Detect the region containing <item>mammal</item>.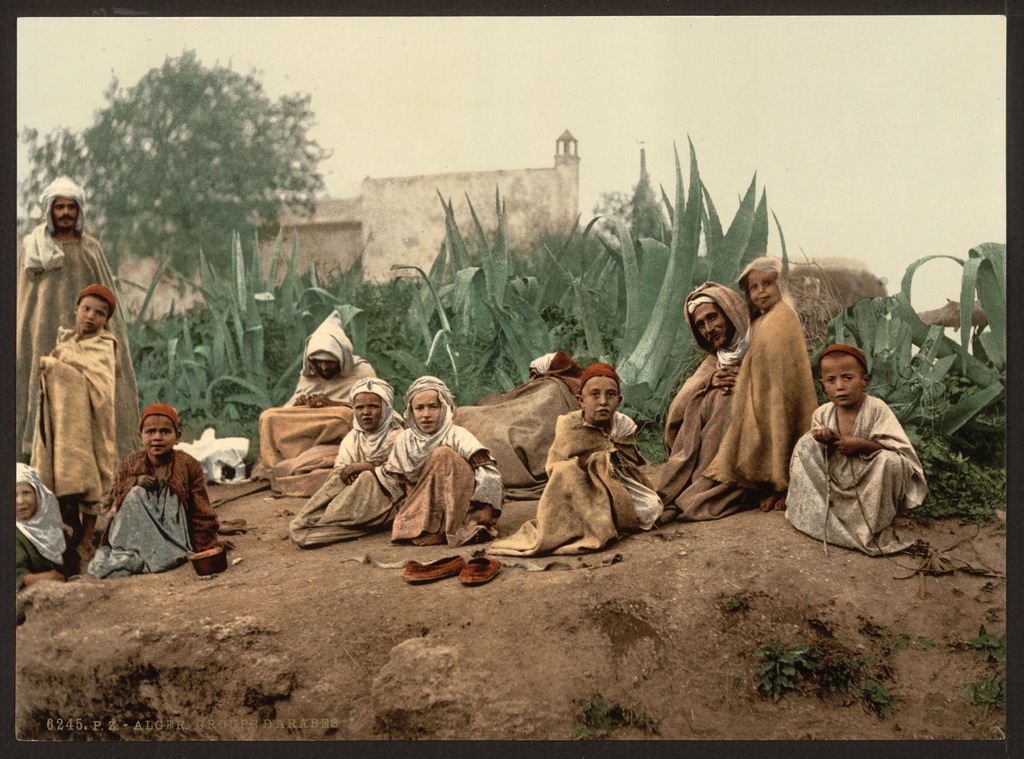
782, 346, 932, 555.
